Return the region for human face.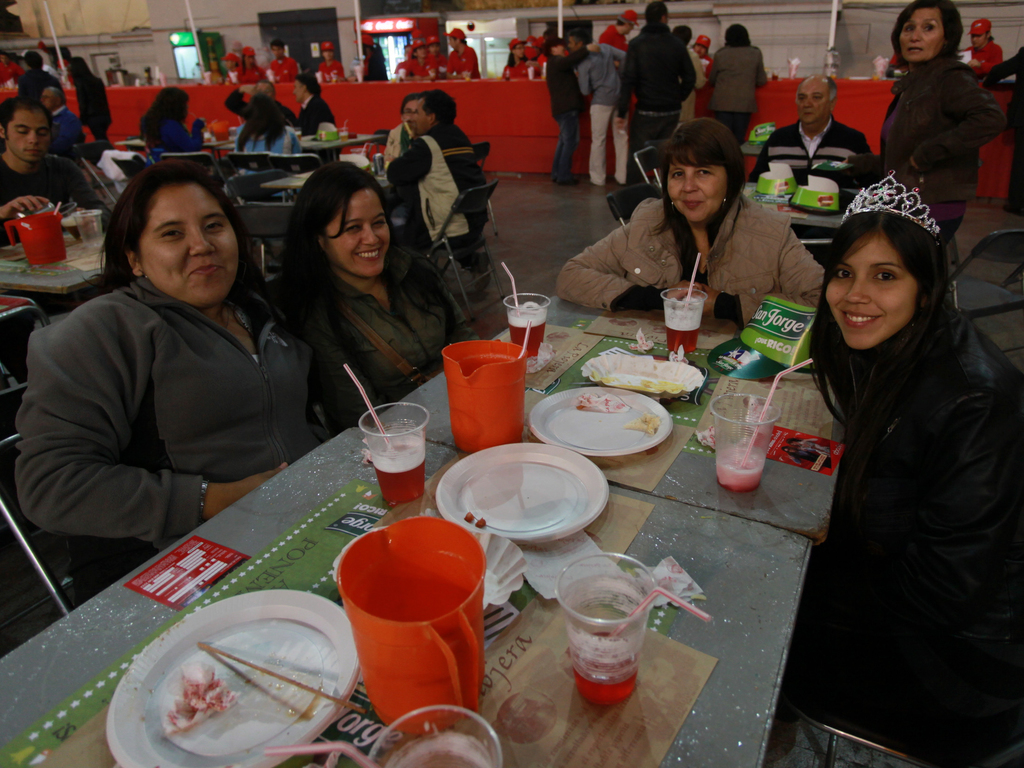
crop(415, 100, 429, 135).
